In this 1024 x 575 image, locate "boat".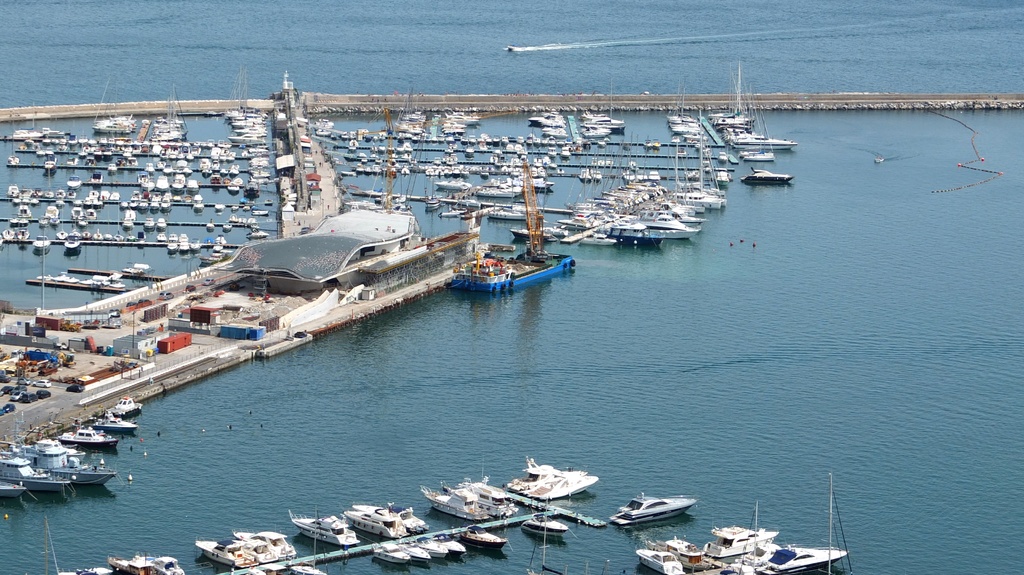
Bounding box: {"x1": 126, "y1": 159, "x2": 136, "y2": 165}.
